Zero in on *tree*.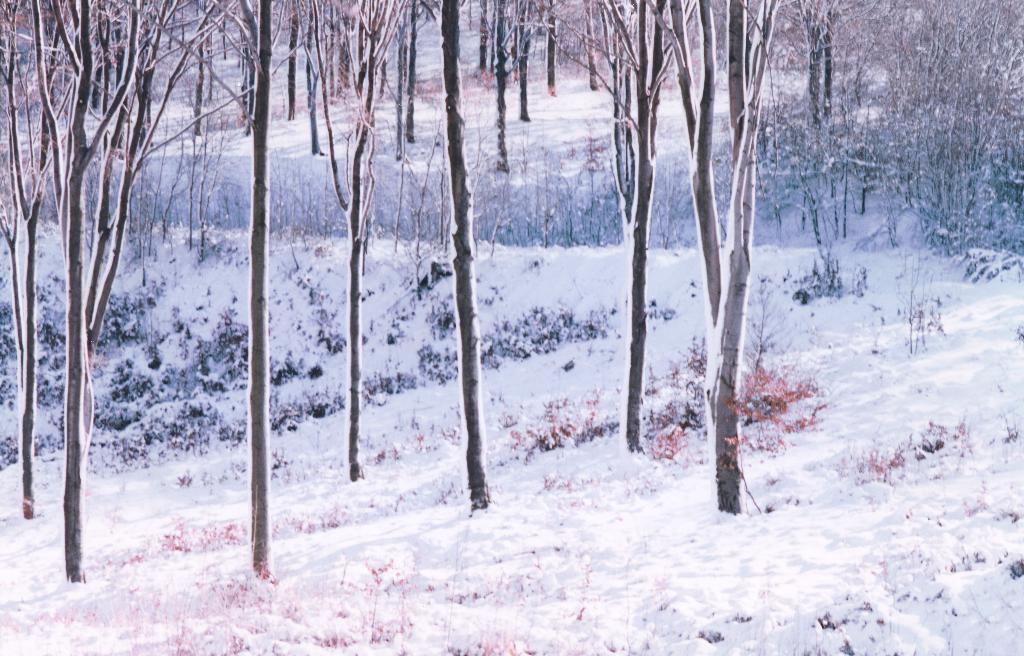
Zeroed in: <bbox>13, 0, 164, 588</bbox>.
